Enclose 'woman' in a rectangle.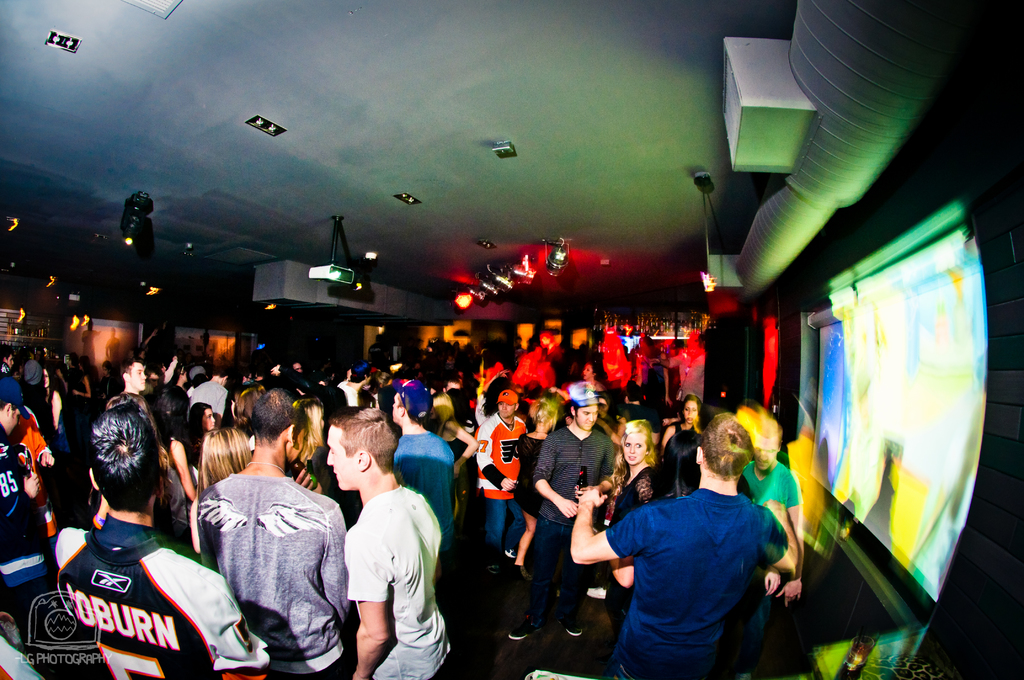
select_region(428, 392, 477, 523).
